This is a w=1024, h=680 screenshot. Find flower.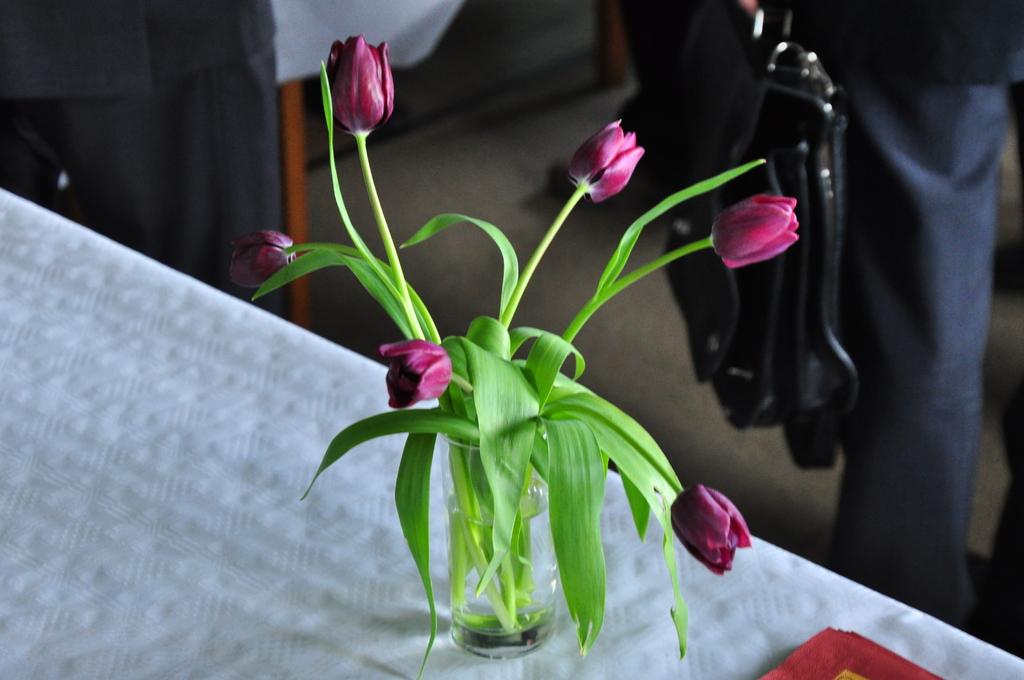
Bounding box: detection(567, 118, 641, 202).
